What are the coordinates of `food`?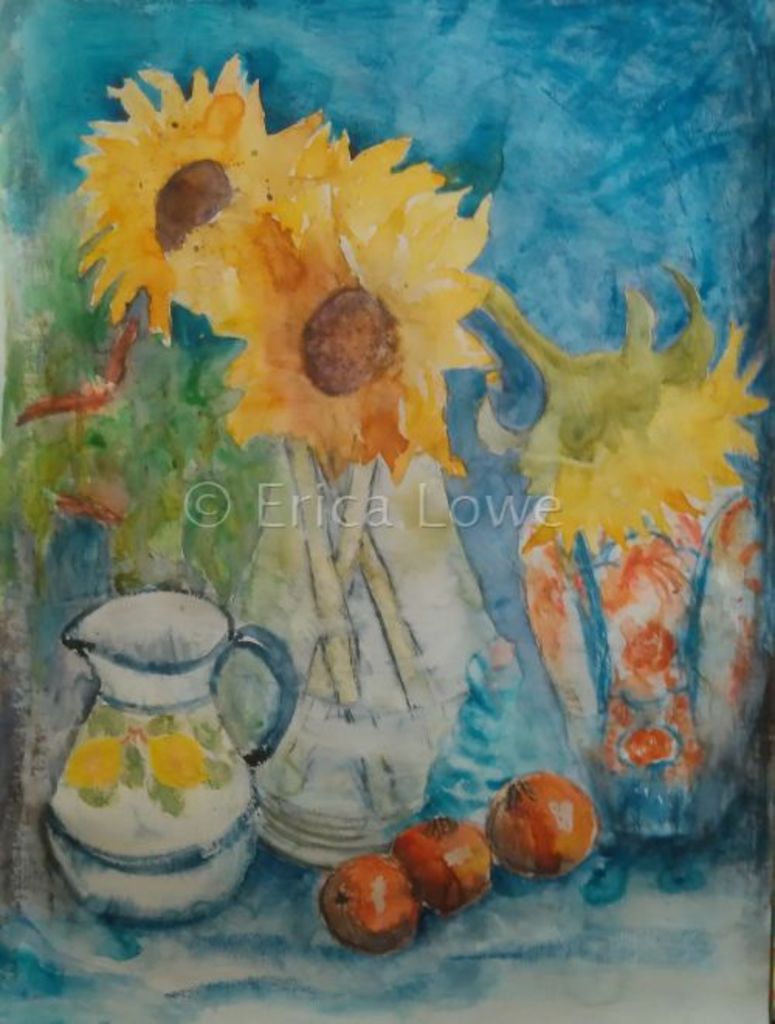
locate(388, 816, 493, 923).
